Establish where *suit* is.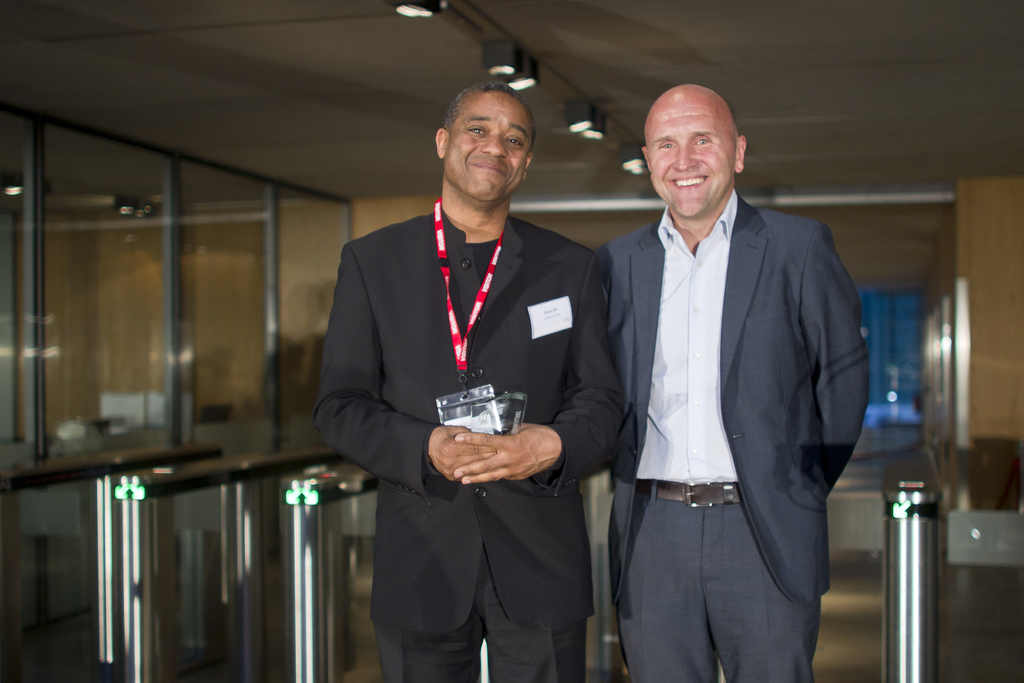
Established at (329,116,618,671).
